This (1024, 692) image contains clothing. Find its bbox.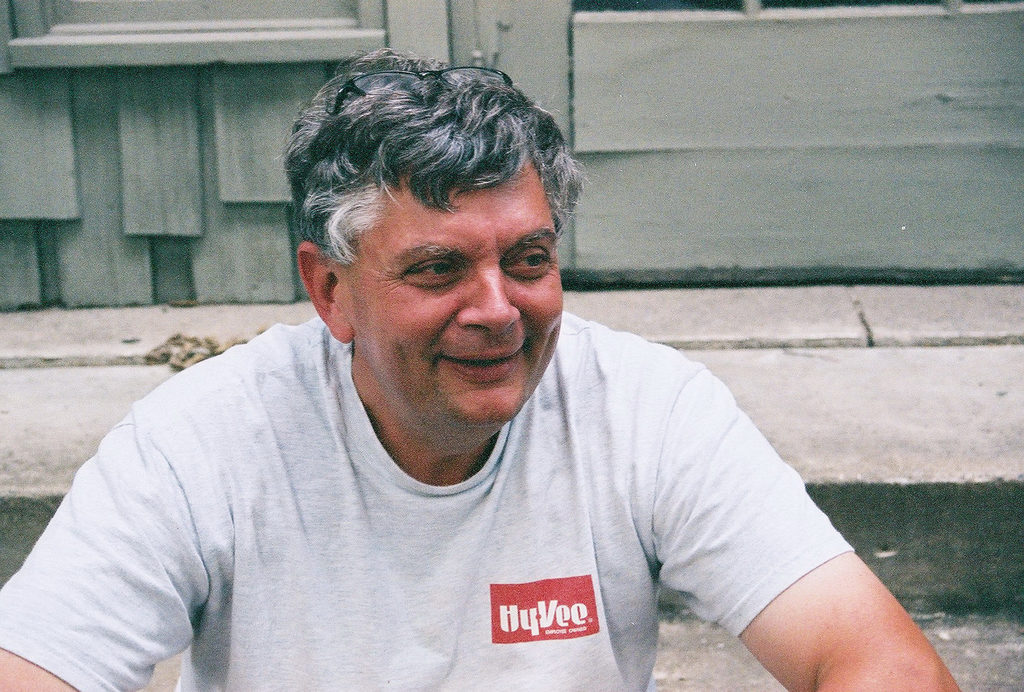
0, 310, 851, 691.
